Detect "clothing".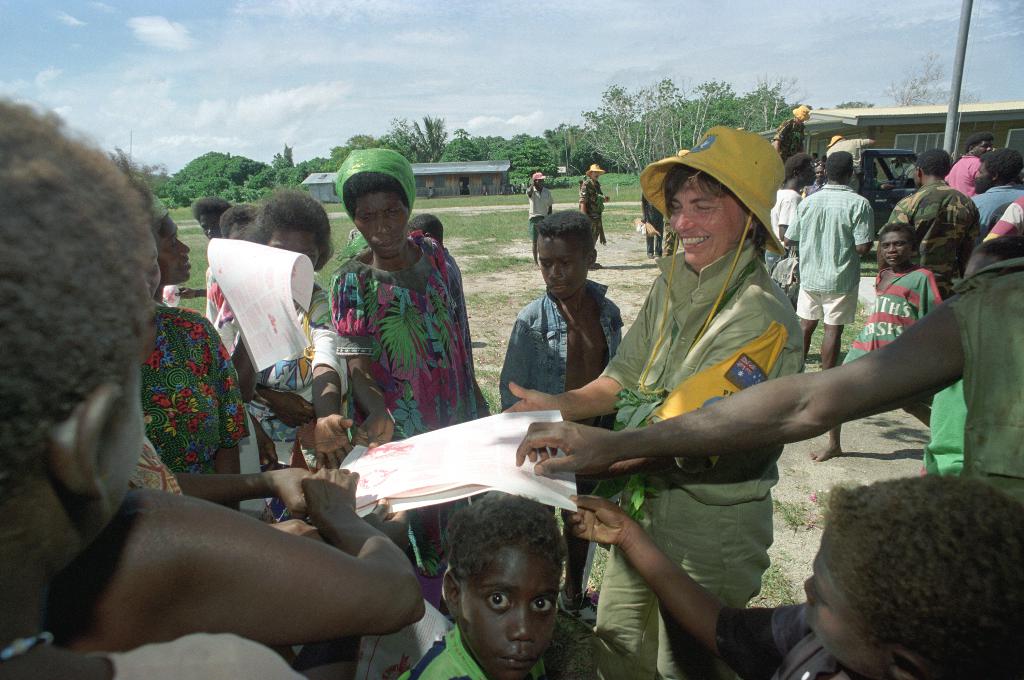
Detected at [327, 213, 480, 433].
